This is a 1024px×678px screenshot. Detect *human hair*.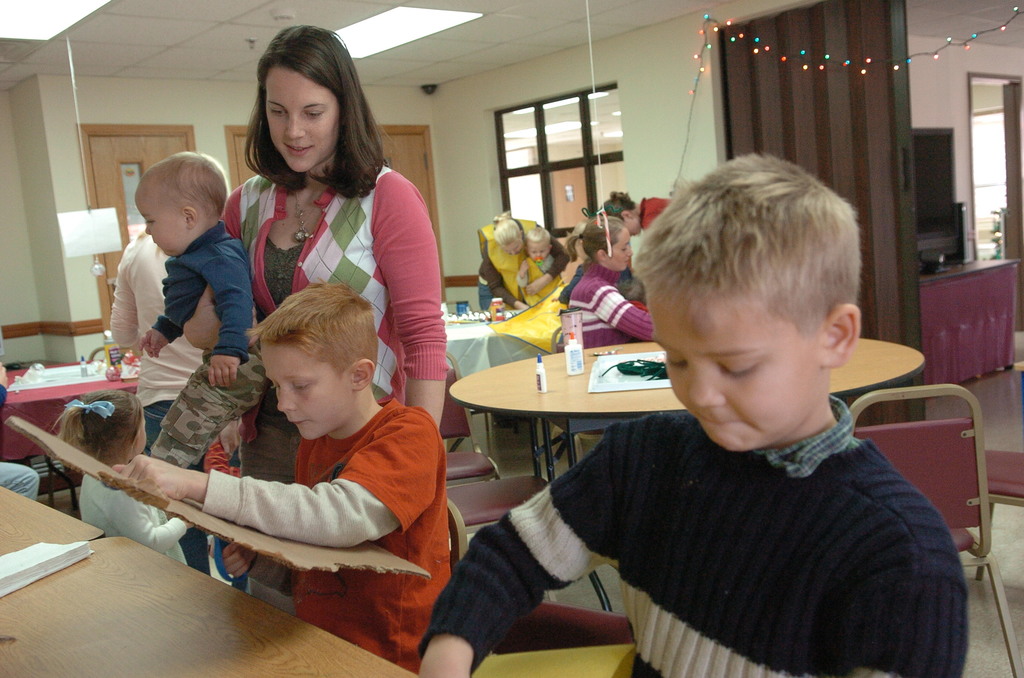
[524, 227, 550, 239].
